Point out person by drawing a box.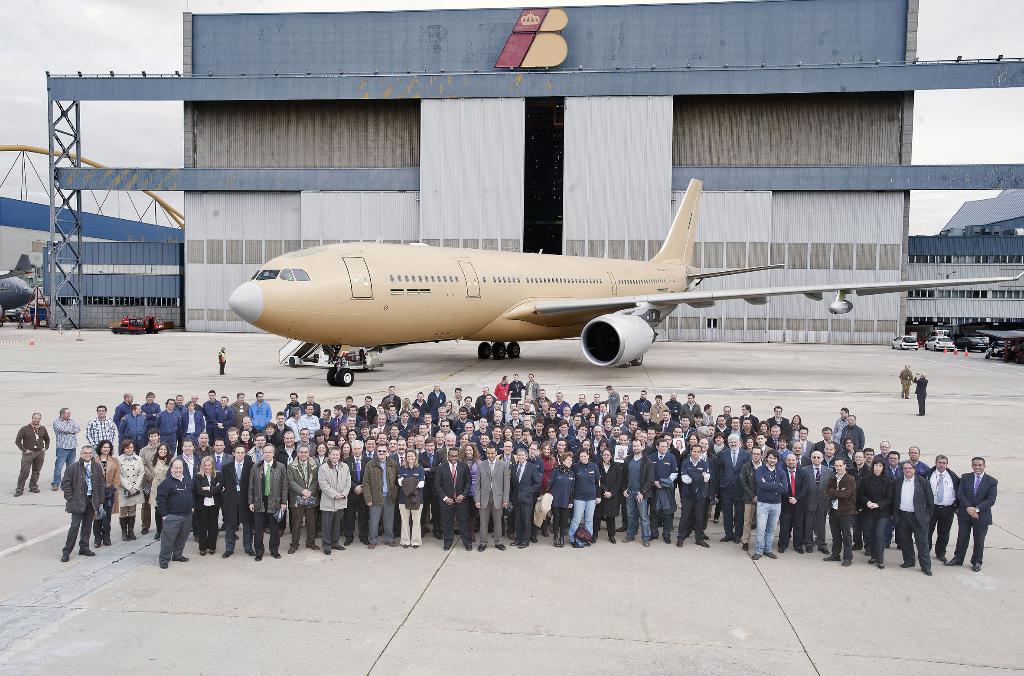
bbox(216, 343, 230, 376).
